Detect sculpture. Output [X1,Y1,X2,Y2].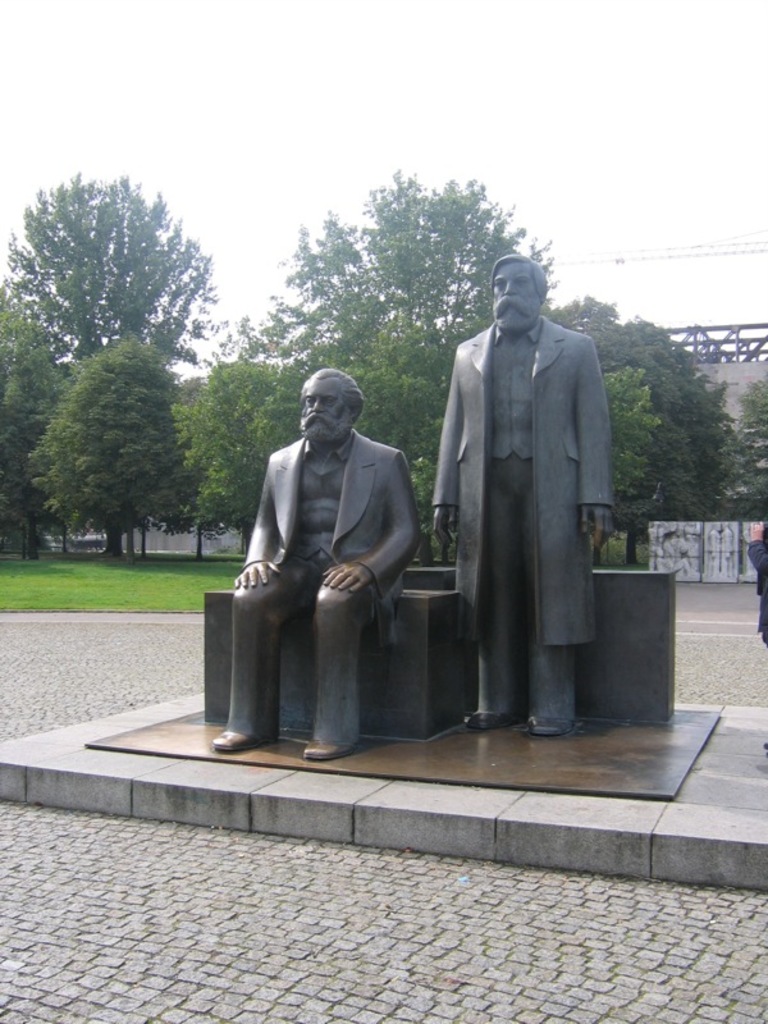
[428,234,641,733].
